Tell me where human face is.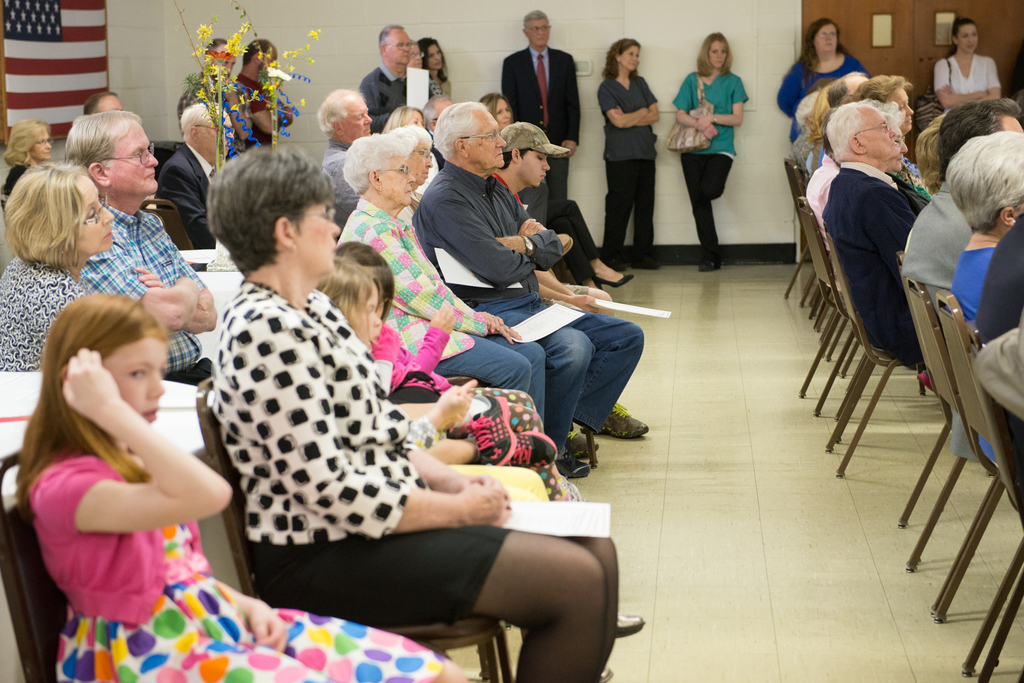
human face is at {"left": 492, "top": 98, "right": 510, "bottom": 124}.
